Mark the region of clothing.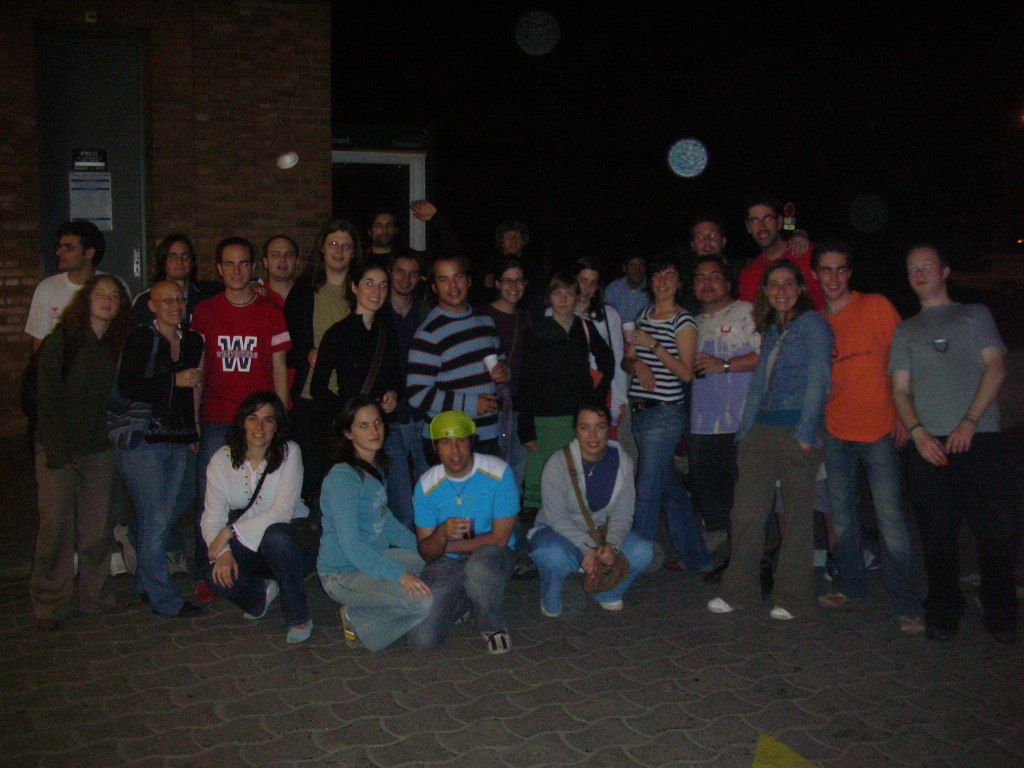
Region: pyautogui.locateOnScreen(343, 208, 444, 289).
